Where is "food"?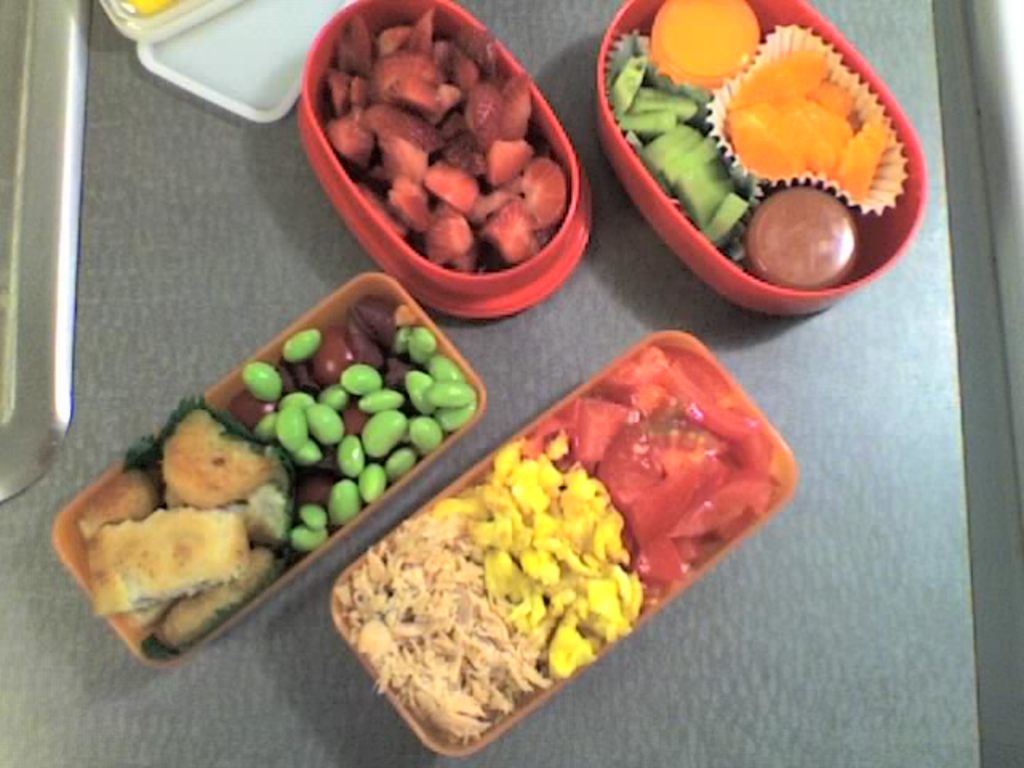
locate(461, 445, 656, 688).
